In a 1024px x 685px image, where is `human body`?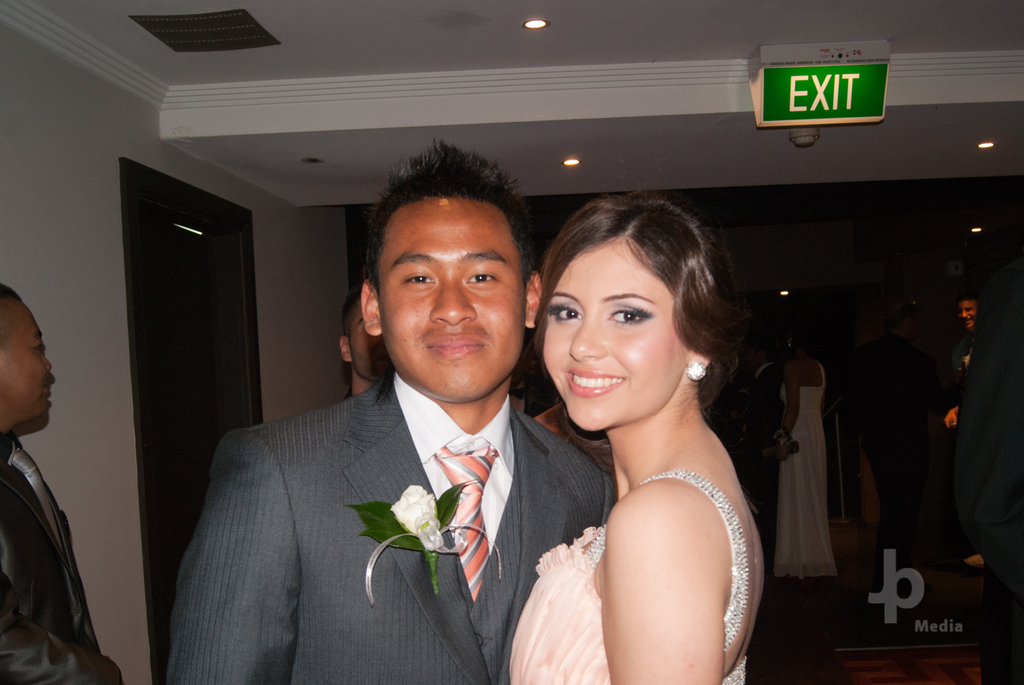
region(536, 207, 778, 684).
